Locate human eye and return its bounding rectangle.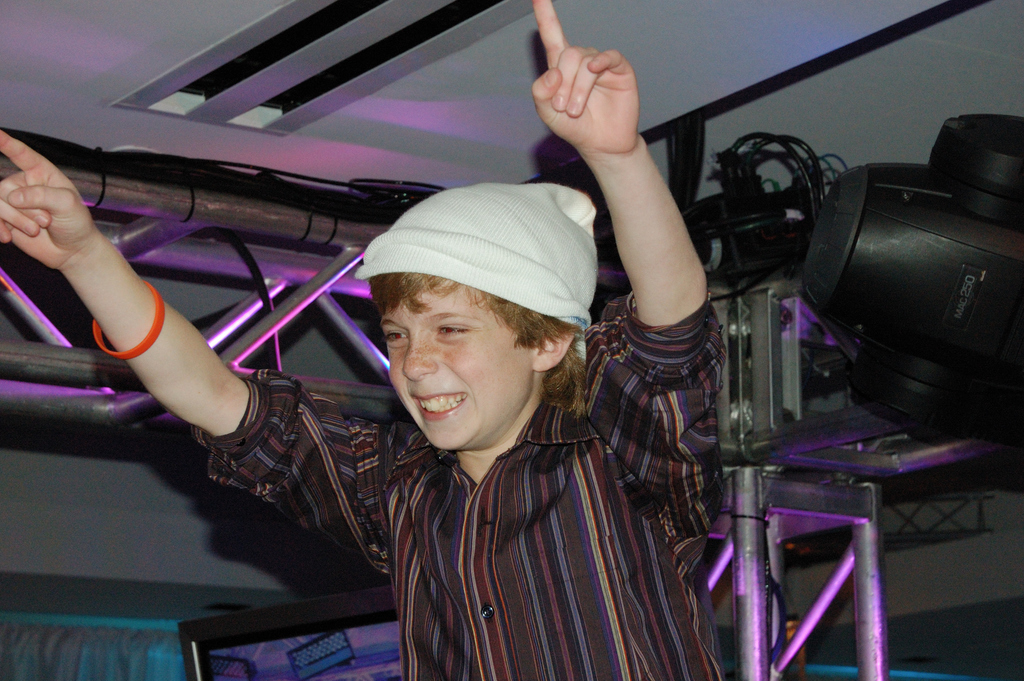
432, 324, 473, 346.
